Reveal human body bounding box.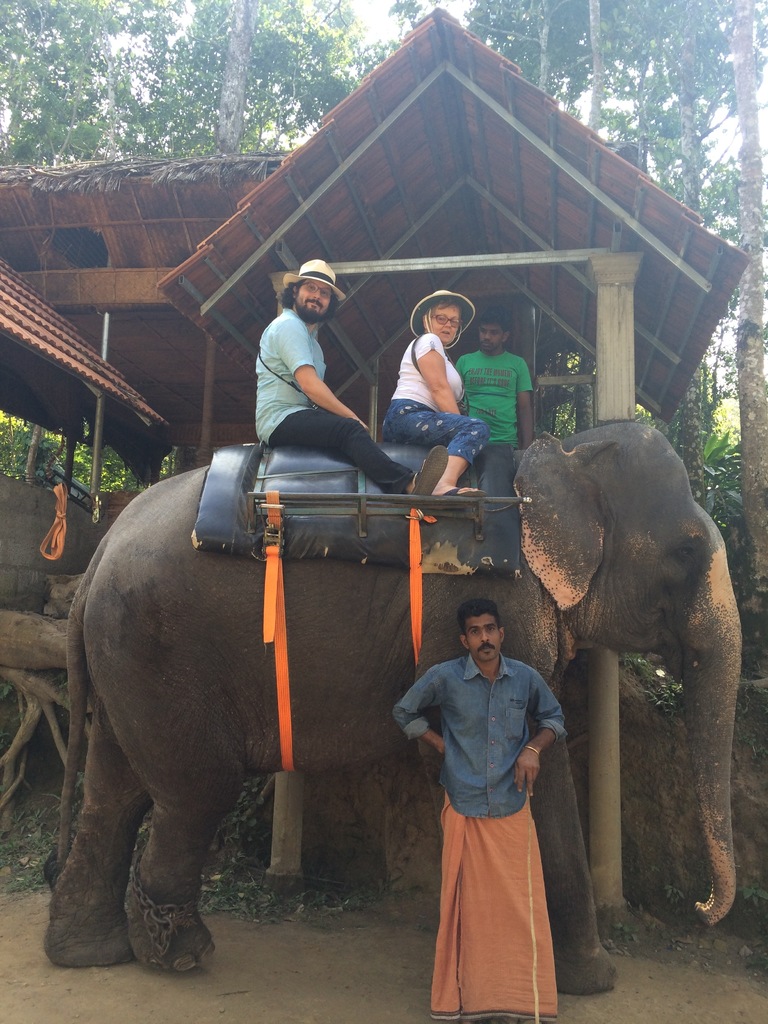
Revealed: l=378, t=290, r=492, b=497.
